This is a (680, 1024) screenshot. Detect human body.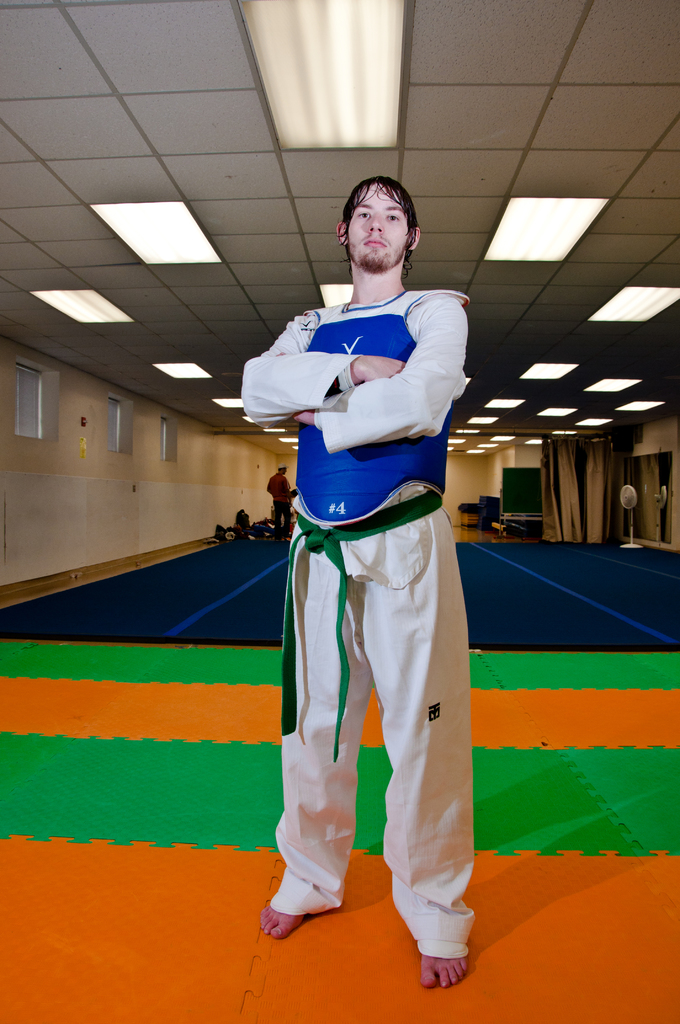
261, 175, 459, 1023.
